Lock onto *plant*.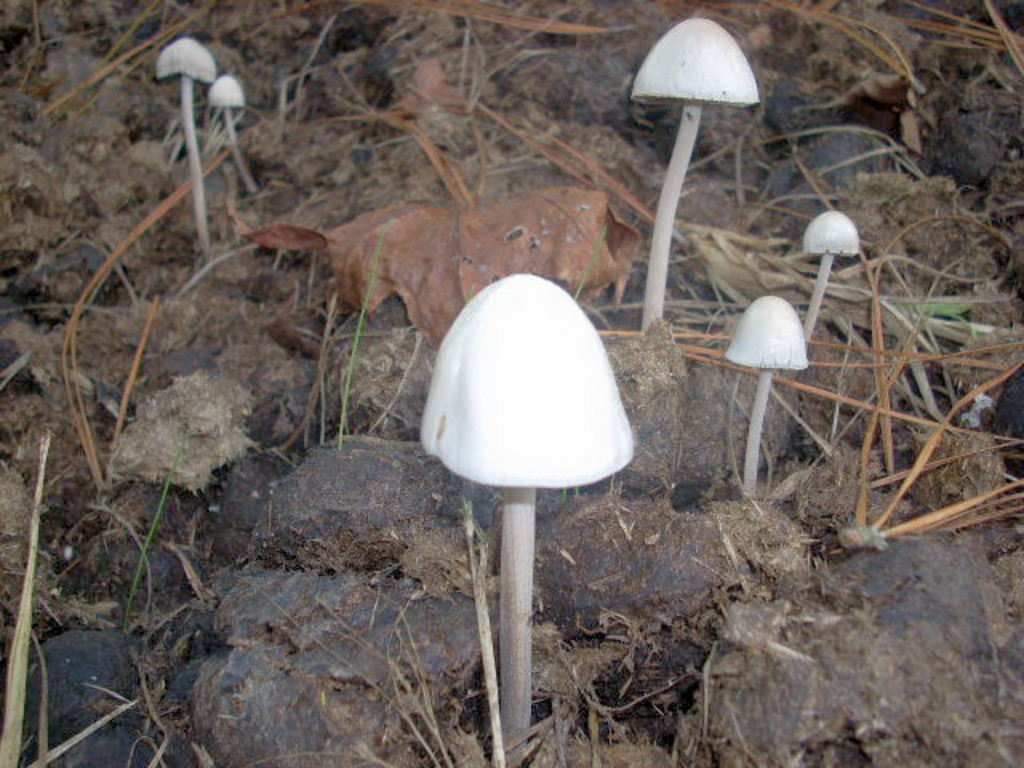
Locked: <bbox>120, 422, 197, 618</bbox>.
